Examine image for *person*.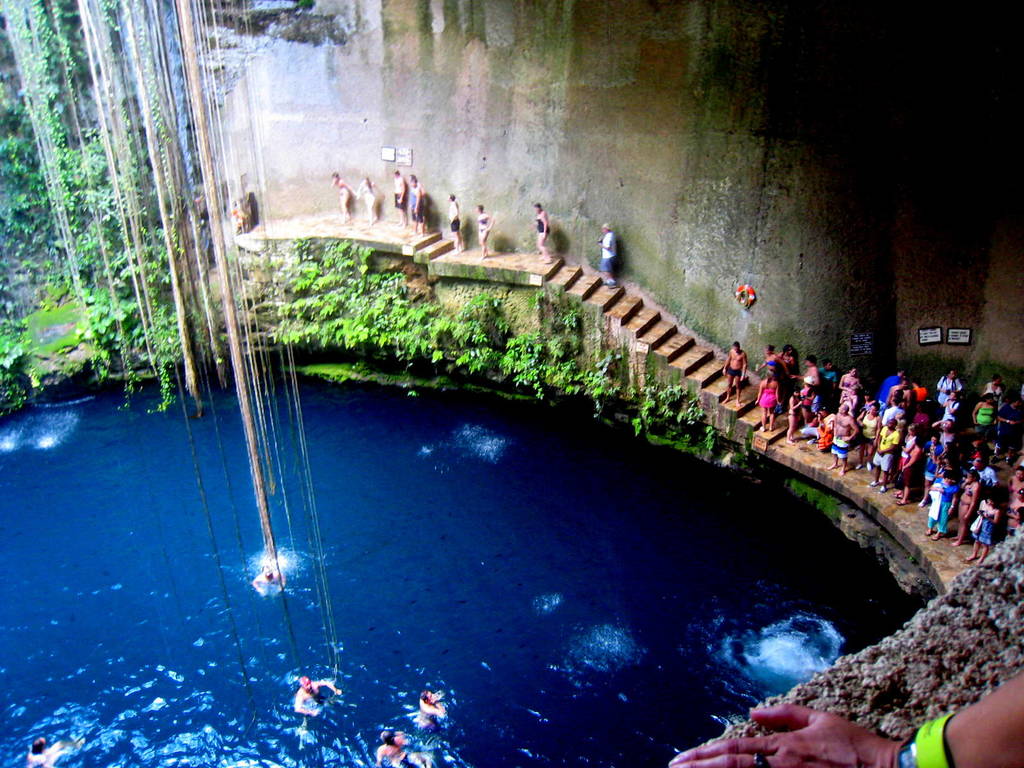
Examination result: rect(326, 170, 357, 228).
